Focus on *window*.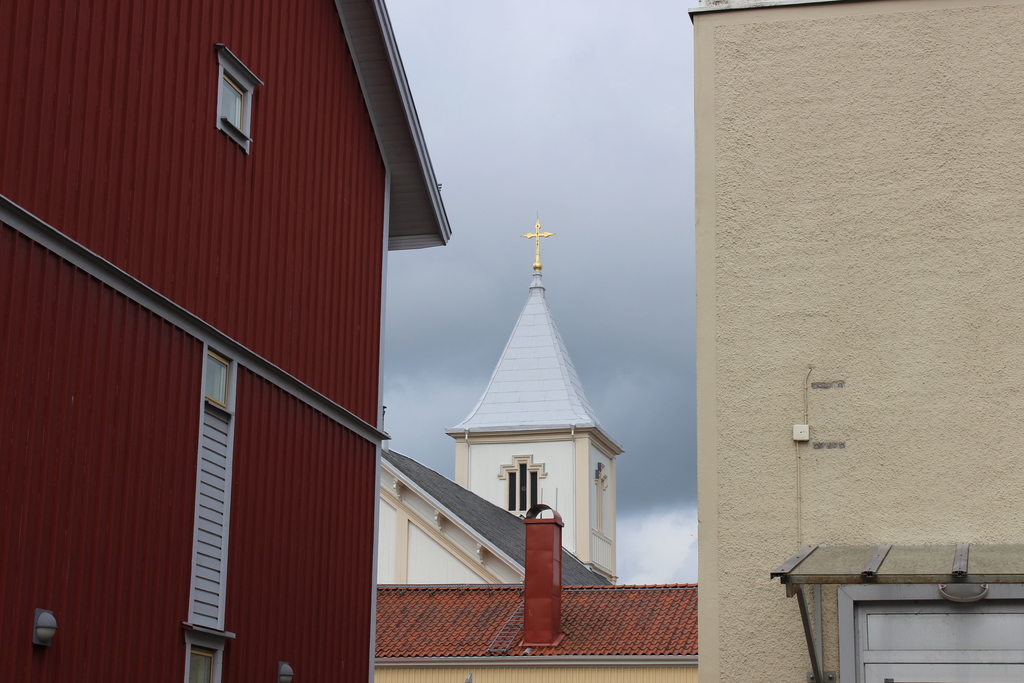
Focused at BBox(500, 460, 542, 515).
